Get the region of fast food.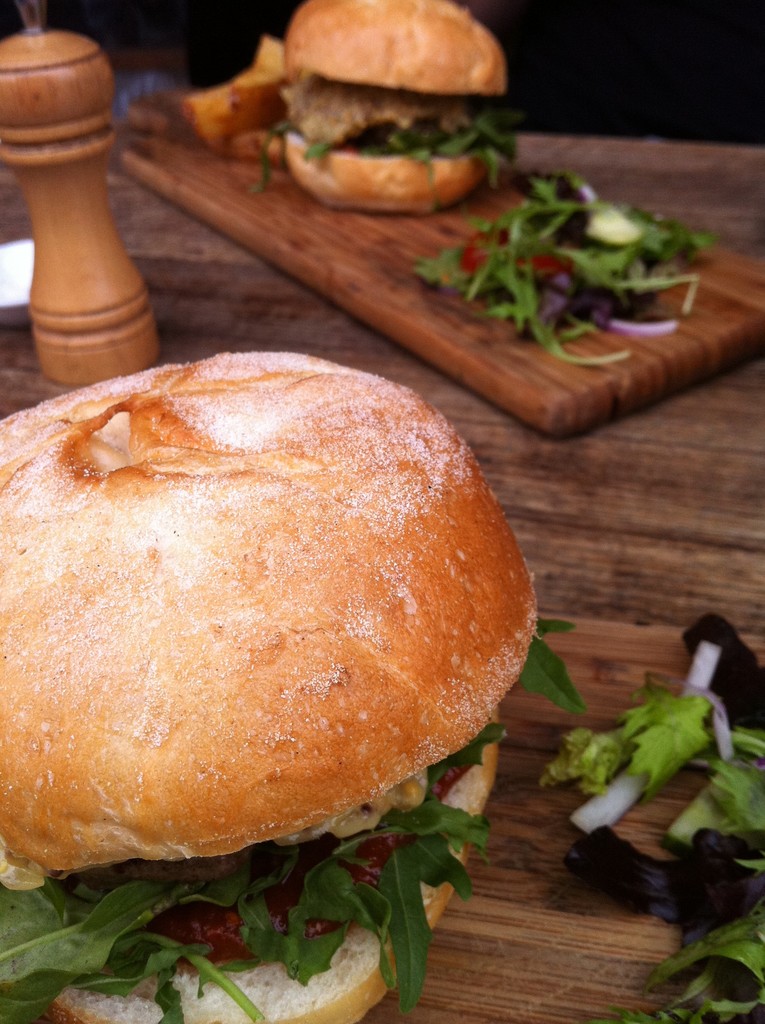
(533, 630, 764, 1023).
